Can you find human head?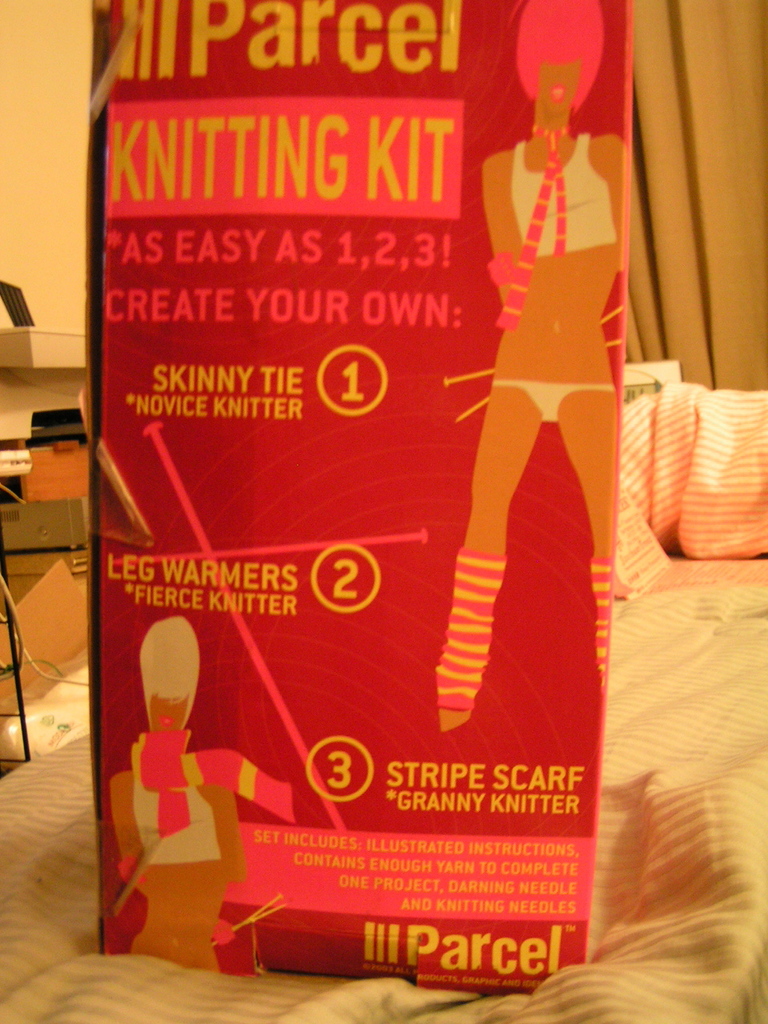
Yes, bounding box: BBox(148, 687, 194, 731).
